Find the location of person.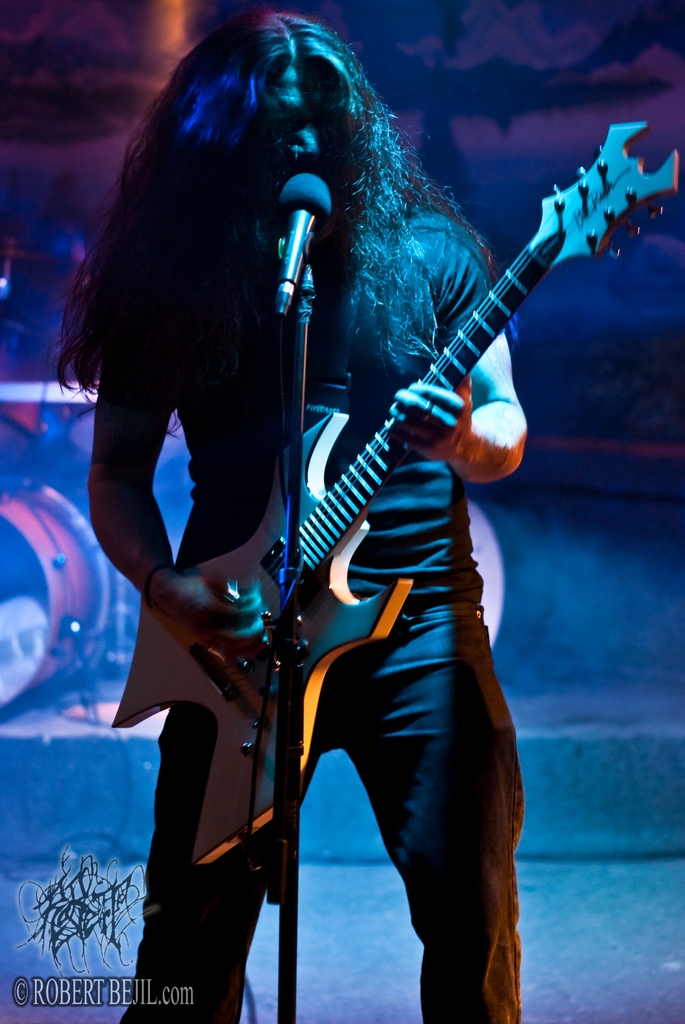
Location: [x1=92, y1=22, x2=615, y2=993].
